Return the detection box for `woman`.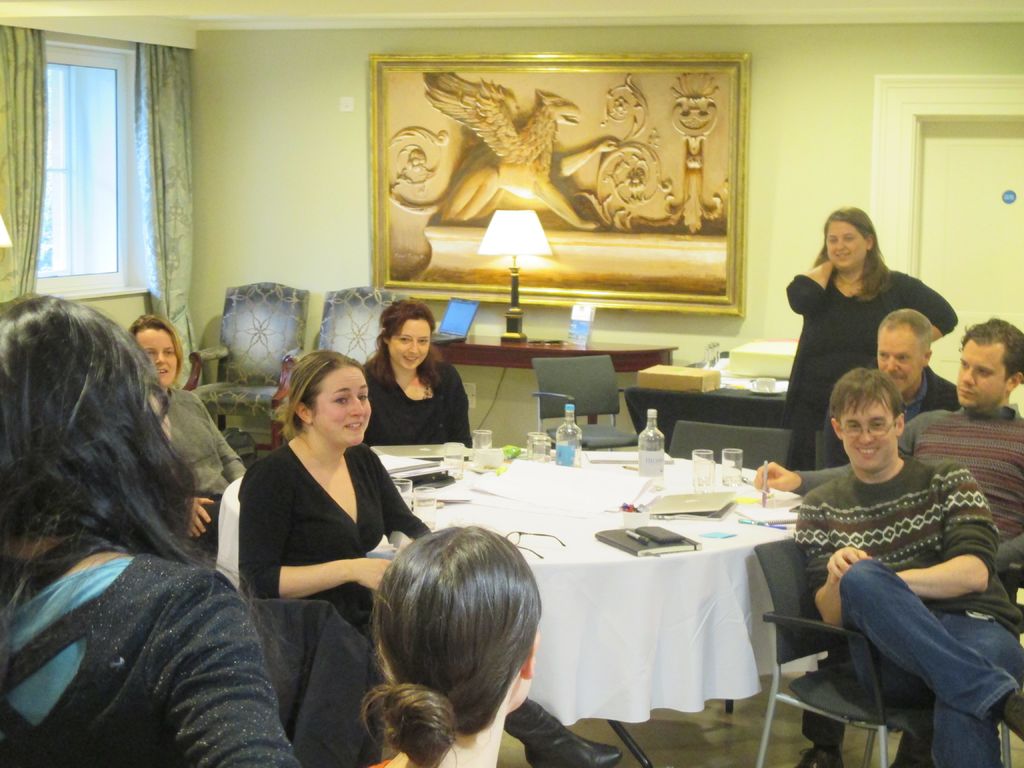
234 347 631 767.
